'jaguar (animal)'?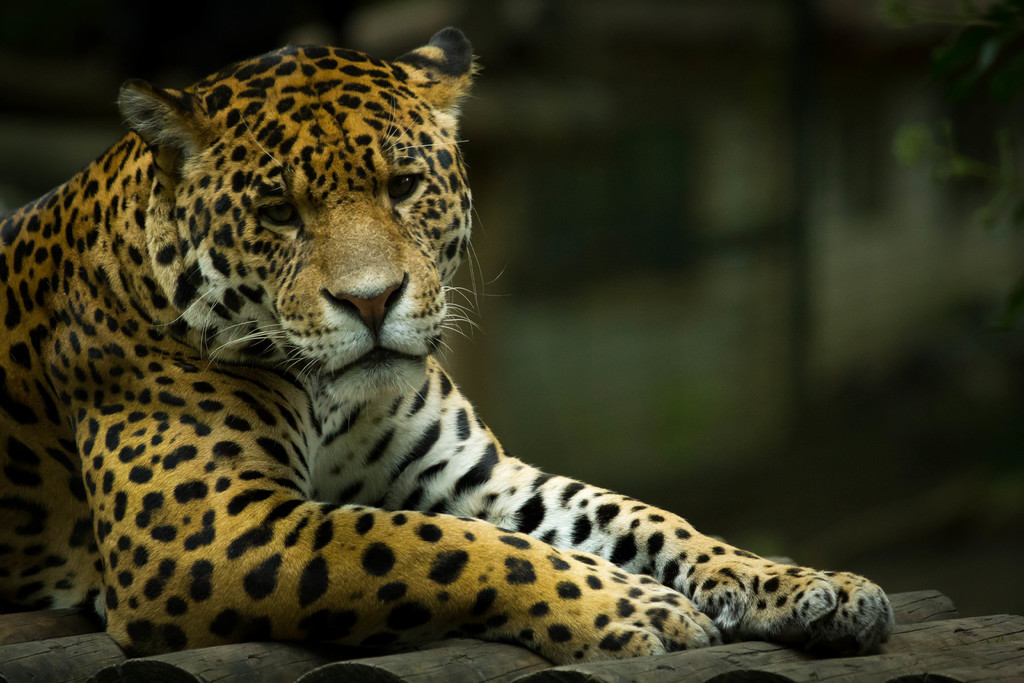
(left=0, top=24, right=896, bottom=656)
